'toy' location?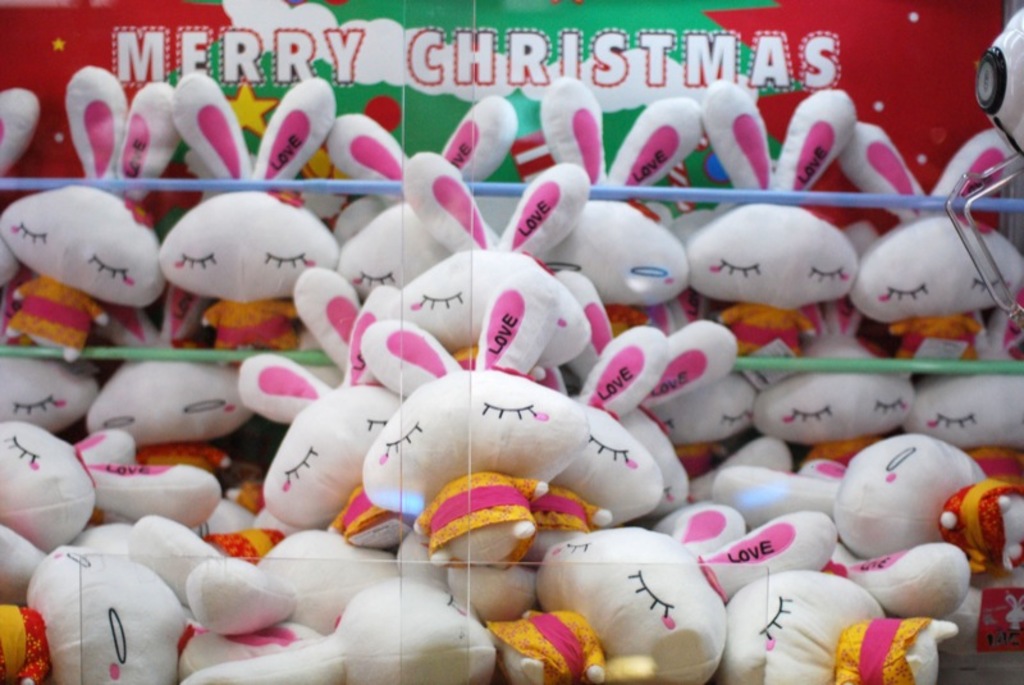
region(182, 576, 481, 684)
